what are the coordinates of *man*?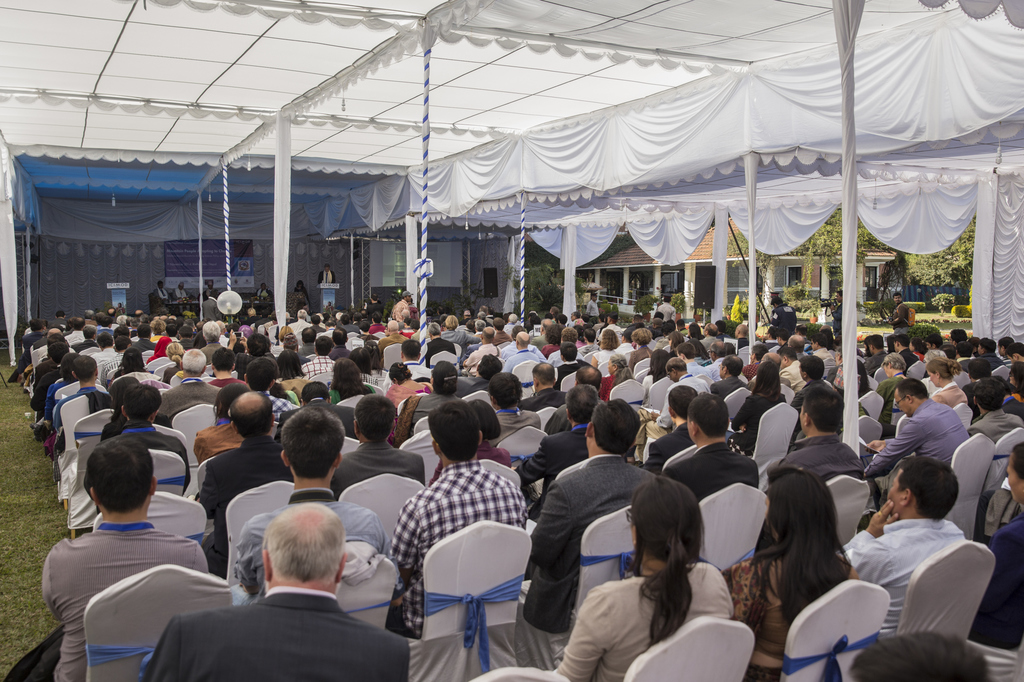
(left=661, top=399, right=761, bottom=500).
